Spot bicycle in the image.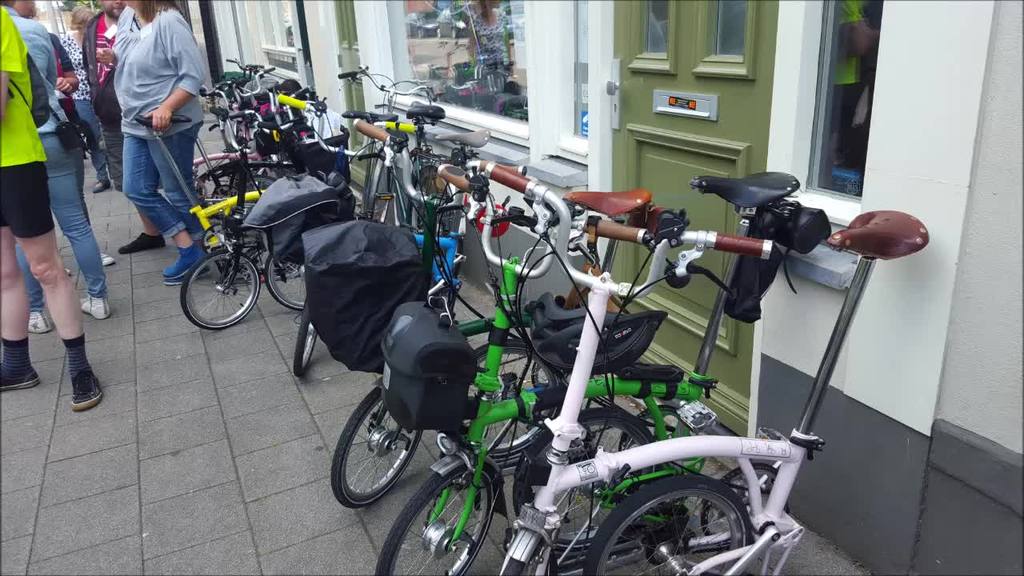
bicycle found at <bbox>283, 121, 398, 315</bbox>.
